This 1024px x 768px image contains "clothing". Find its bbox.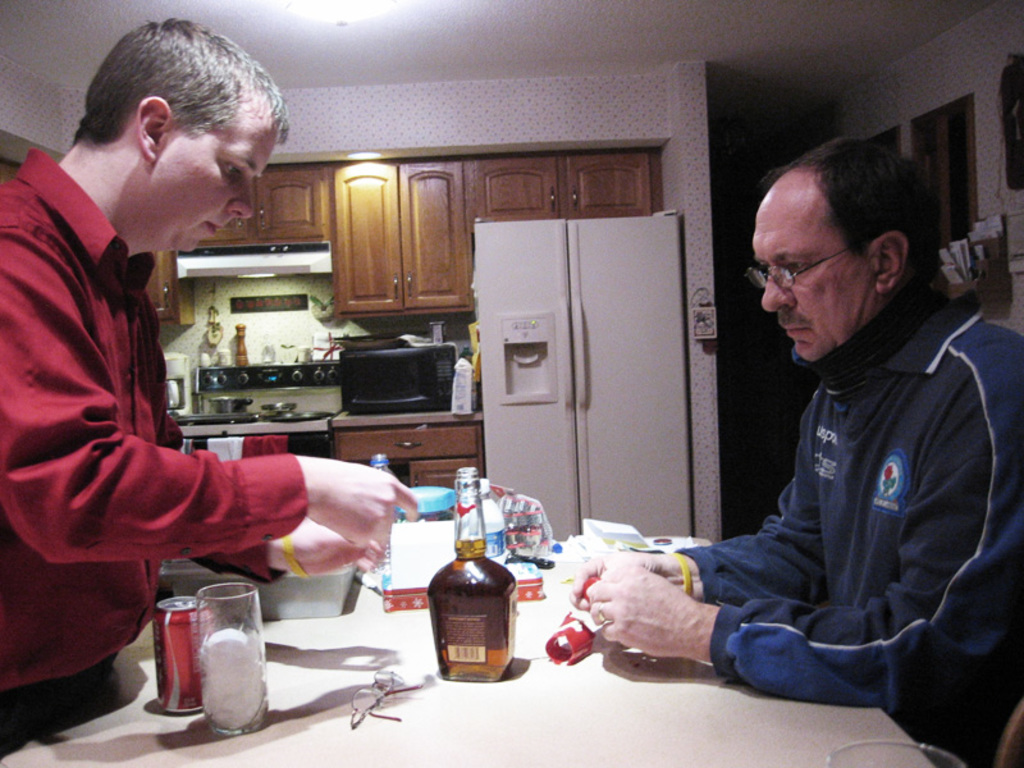
box(672, 276, 1023, 763).
